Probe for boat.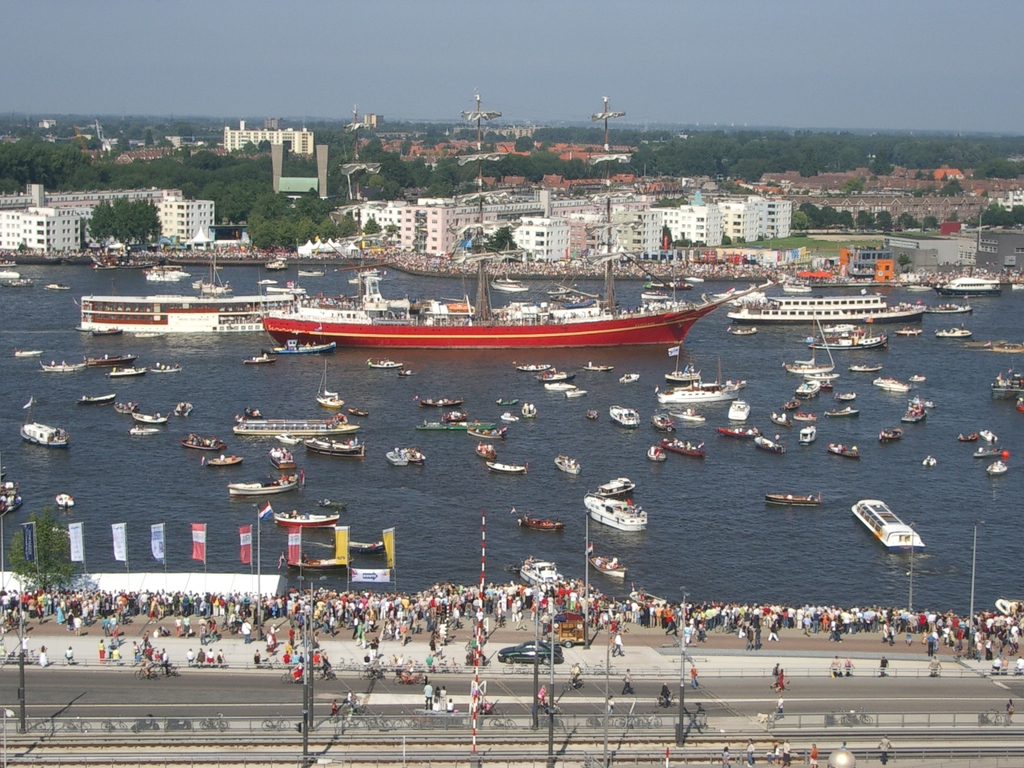
Probe result: BBox(0, 479, 30, 520).
